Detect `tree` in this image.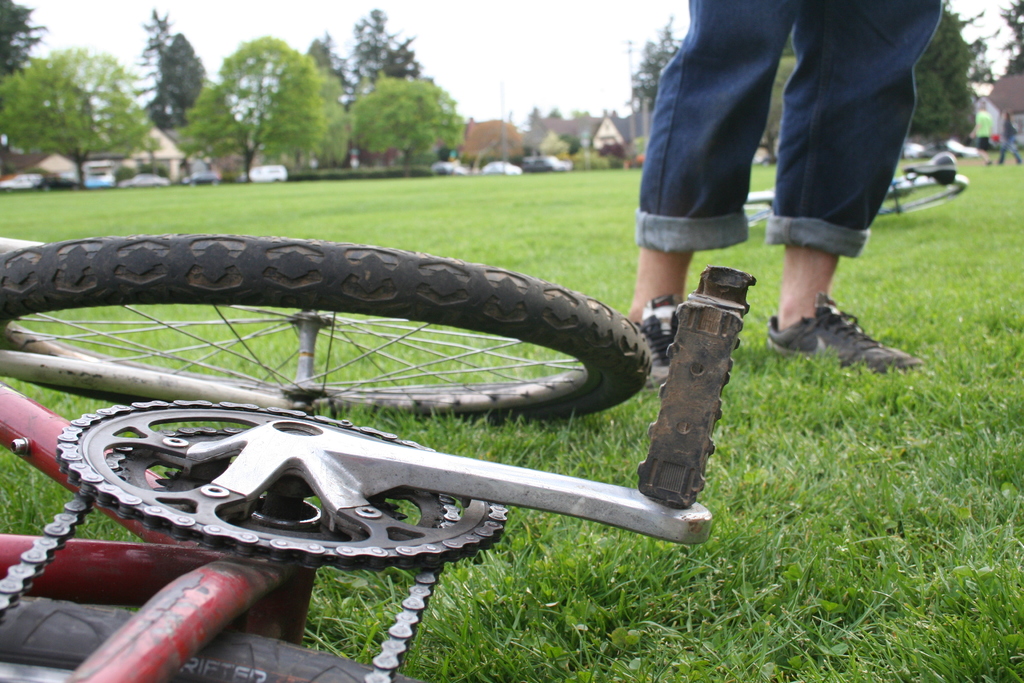
Detection: 997, 0, 1023, 73.
